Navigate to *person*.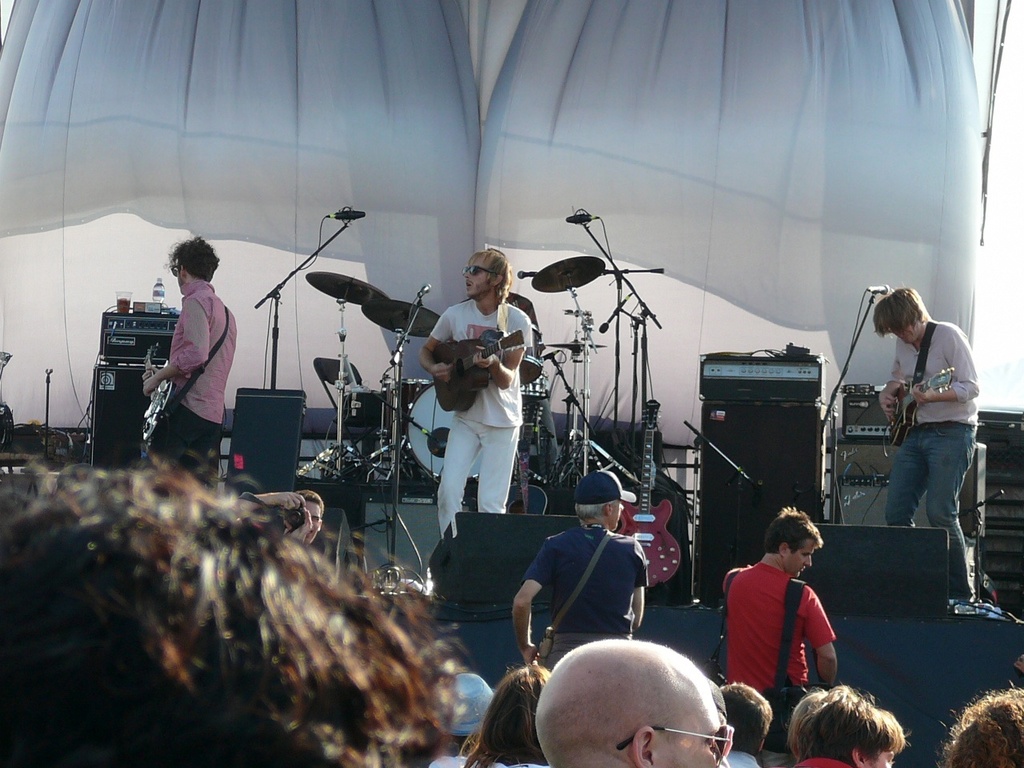
Navigation target: box=[513, 470, 651, 671].
